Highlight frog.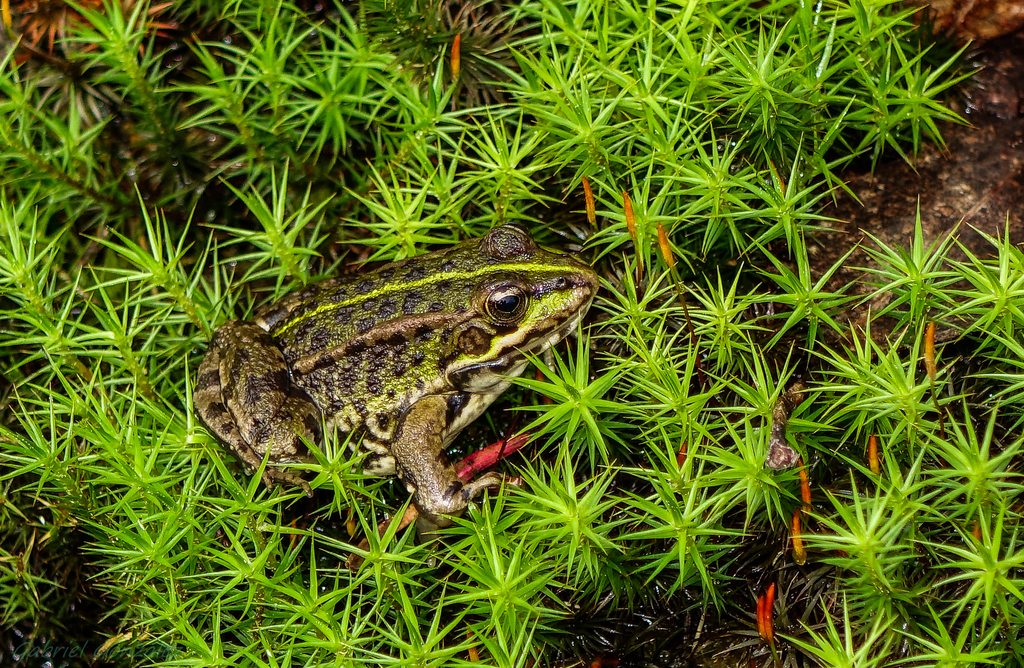
Highlighted region: box(192, 222, 598, 528).
